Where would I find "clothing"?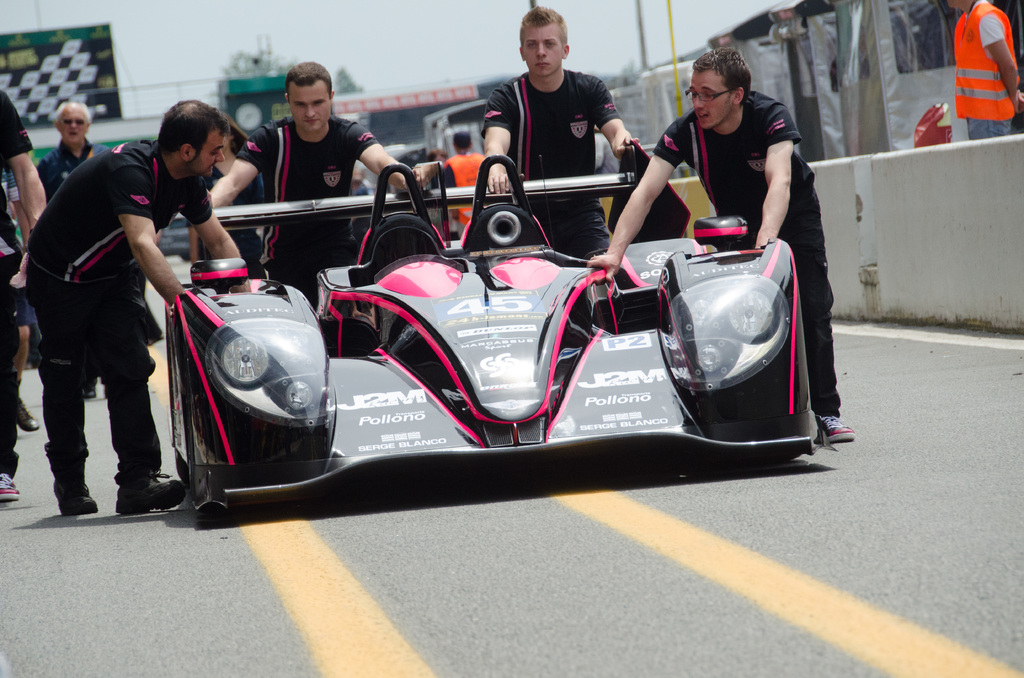
At x1=0 y1=80 x2=29 y2=485.
